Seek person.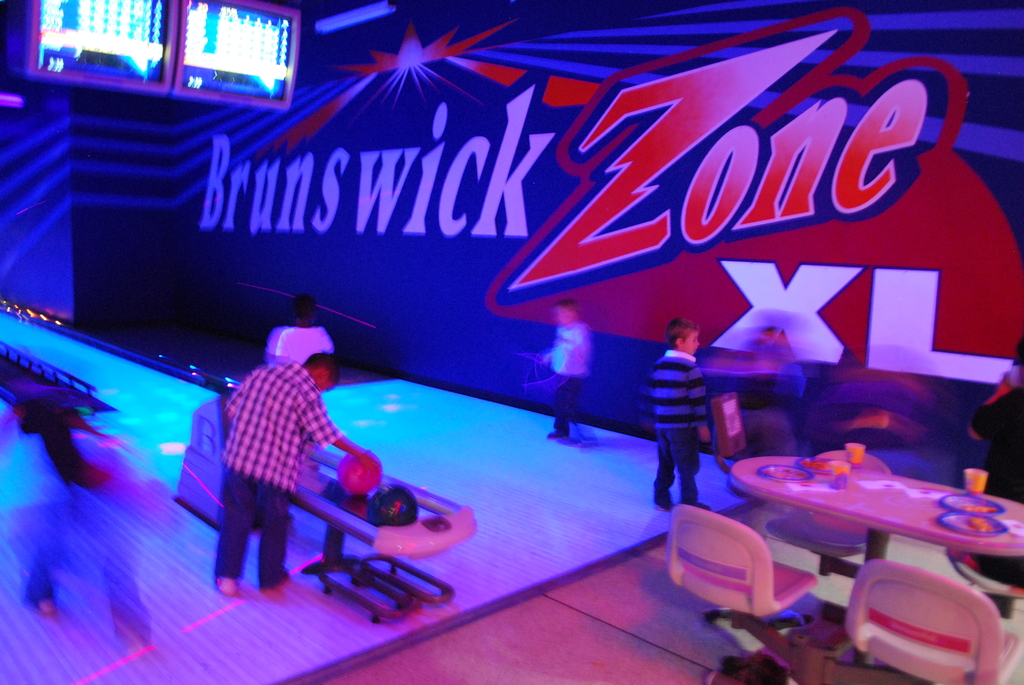
x1=972, y1=332, x2=1023, y2=593.
